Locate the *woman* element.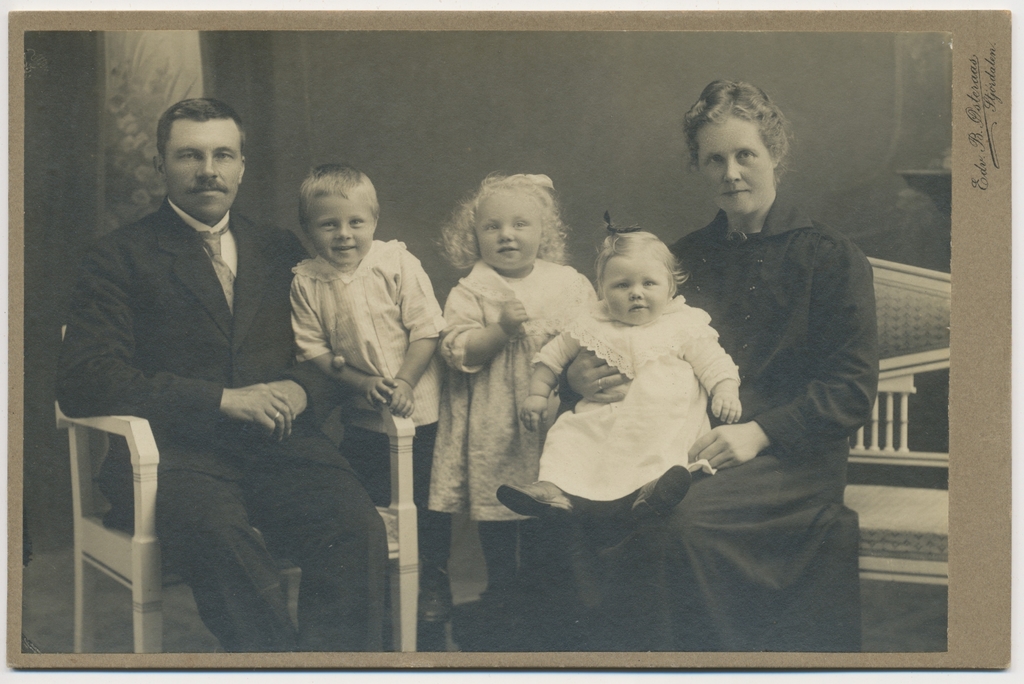
Element bbox: {"left": 453, "top": 78, "right": 879, "bottom": 651}.
